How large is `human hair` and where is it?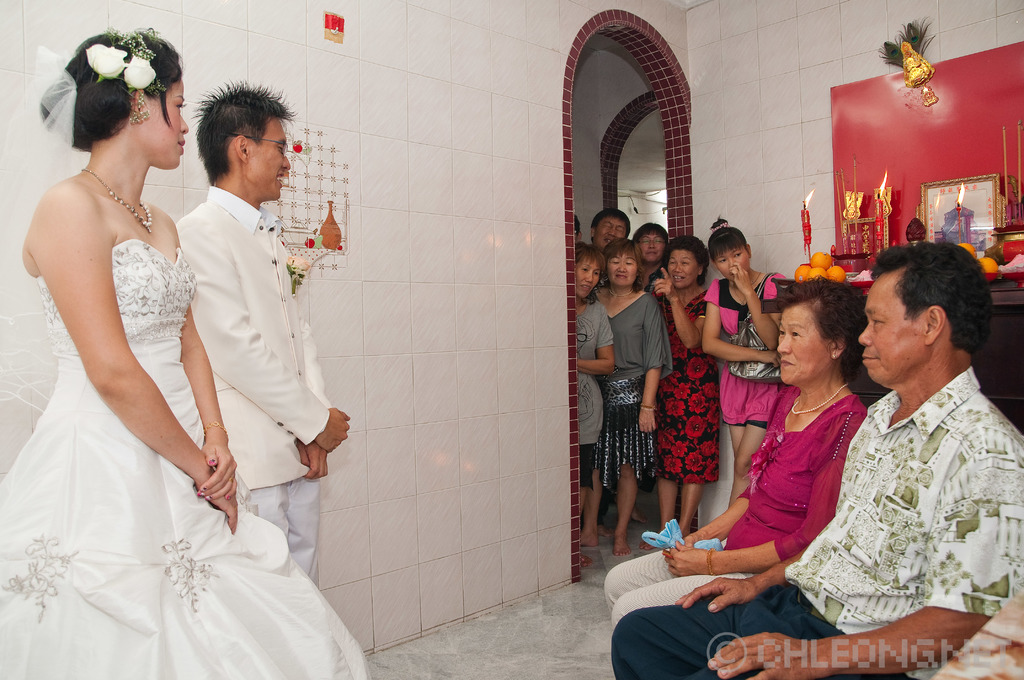
Bounding box: x1=870, y1=240, x2=993, y2=361.
